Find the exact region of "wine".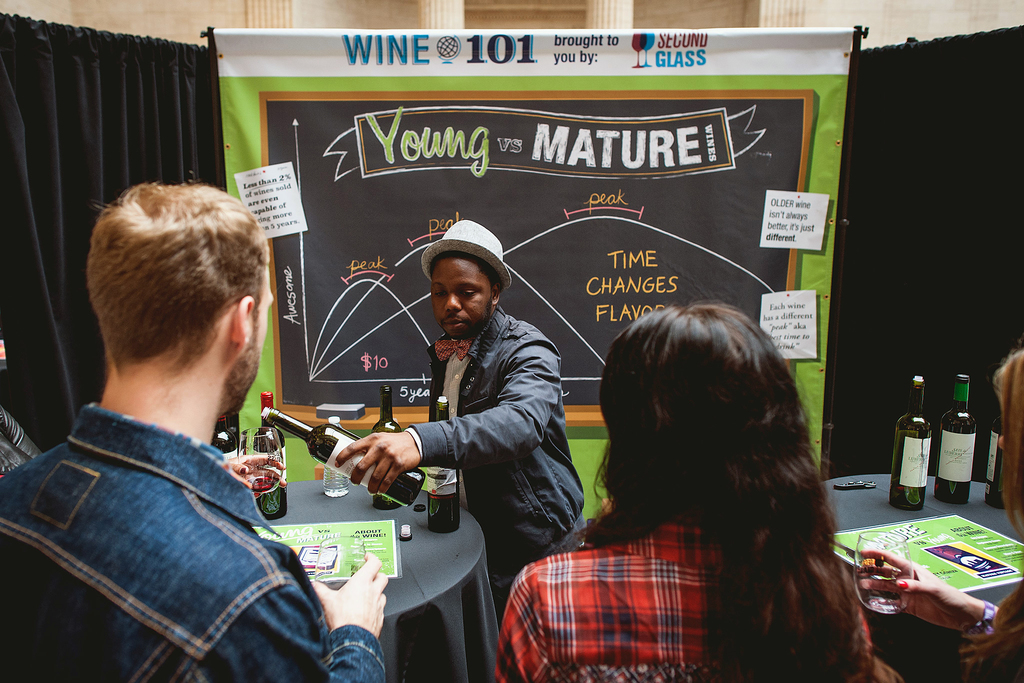
Exact region: 982 410 1007 517.
